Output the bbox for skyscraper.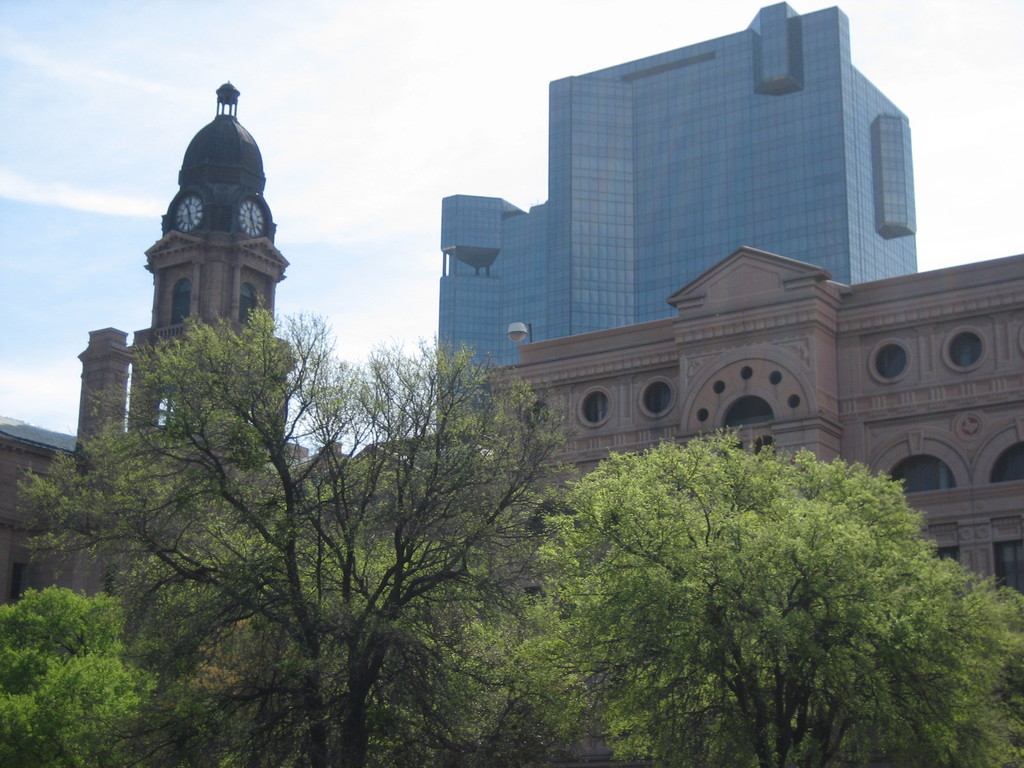
bbox=(482, 26, 937, 380).
